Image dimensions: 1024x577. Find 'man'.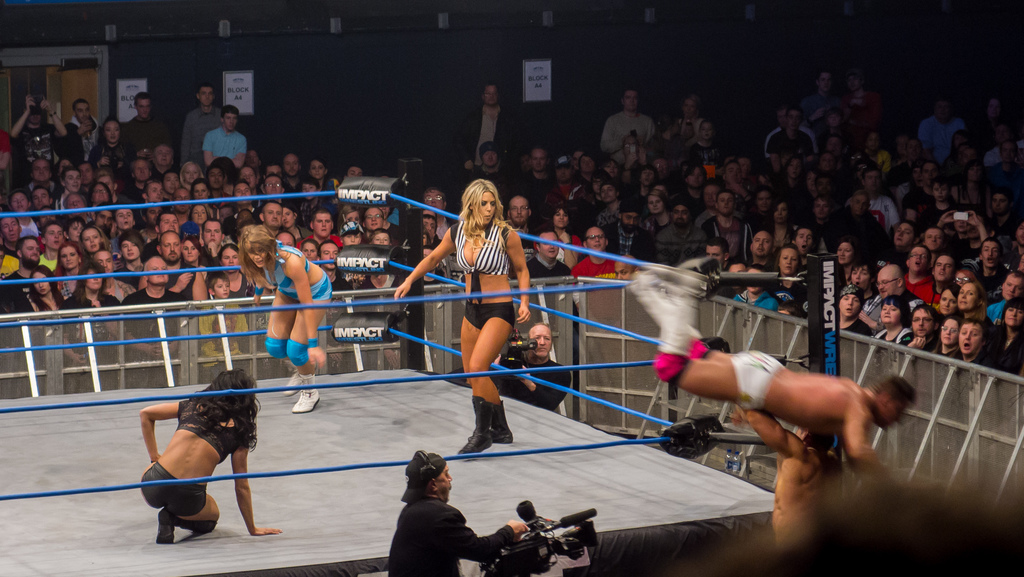
box(752, 190, 771, 222).
